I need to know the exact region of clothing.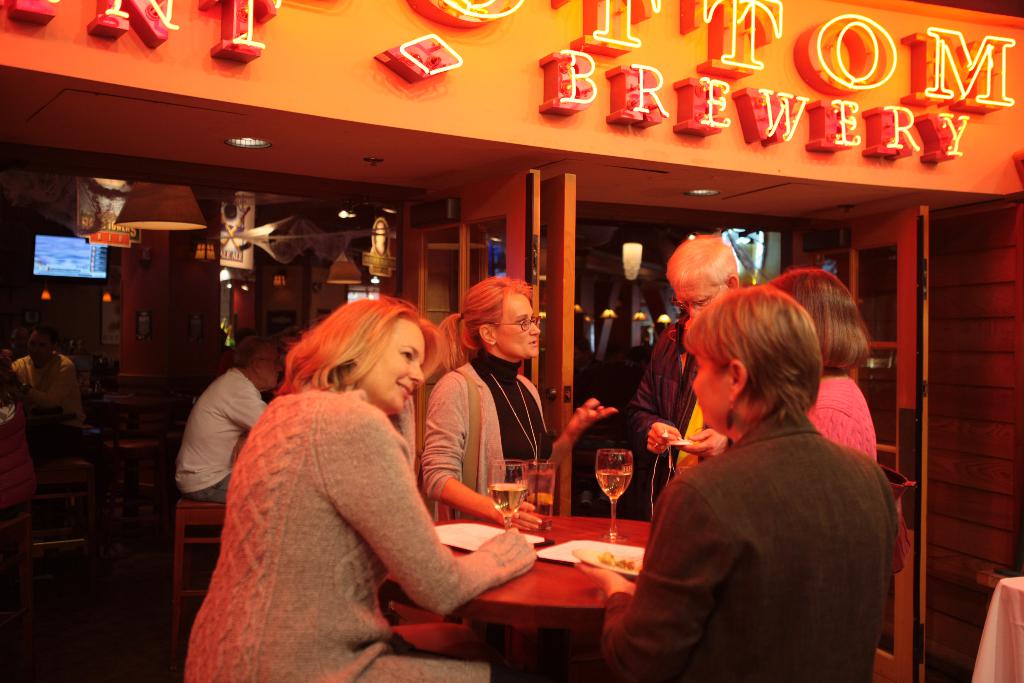
Region: 618 354 899 680.
